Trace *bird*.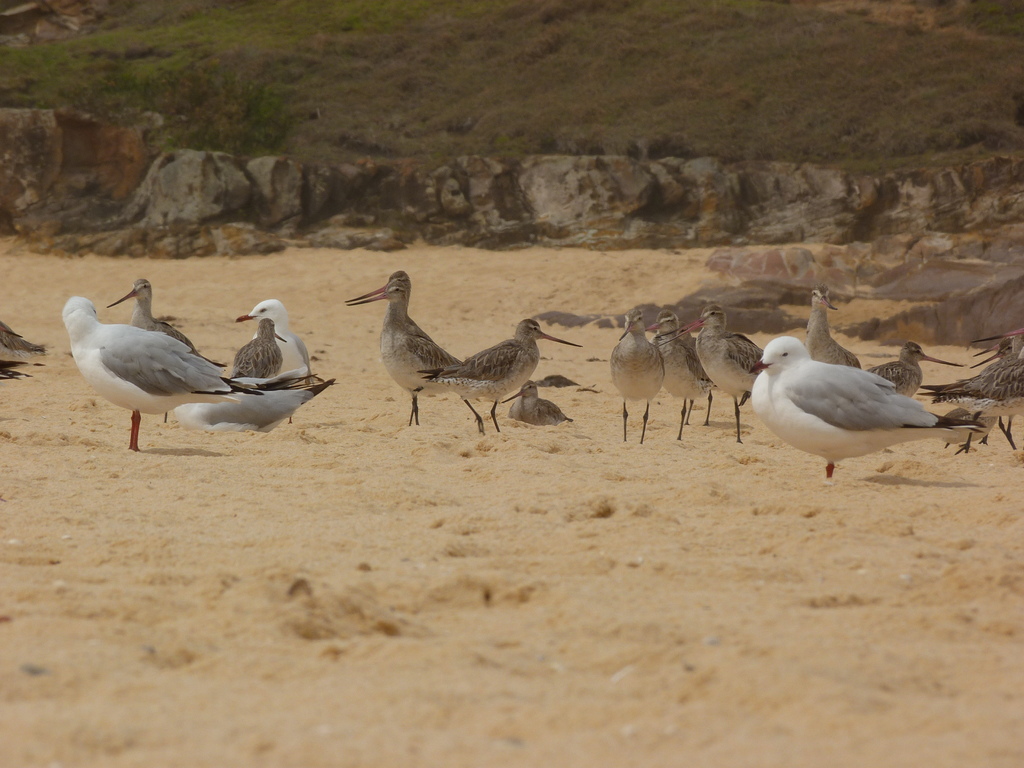
Traced to bbox=[59, 296, 266, 454].
